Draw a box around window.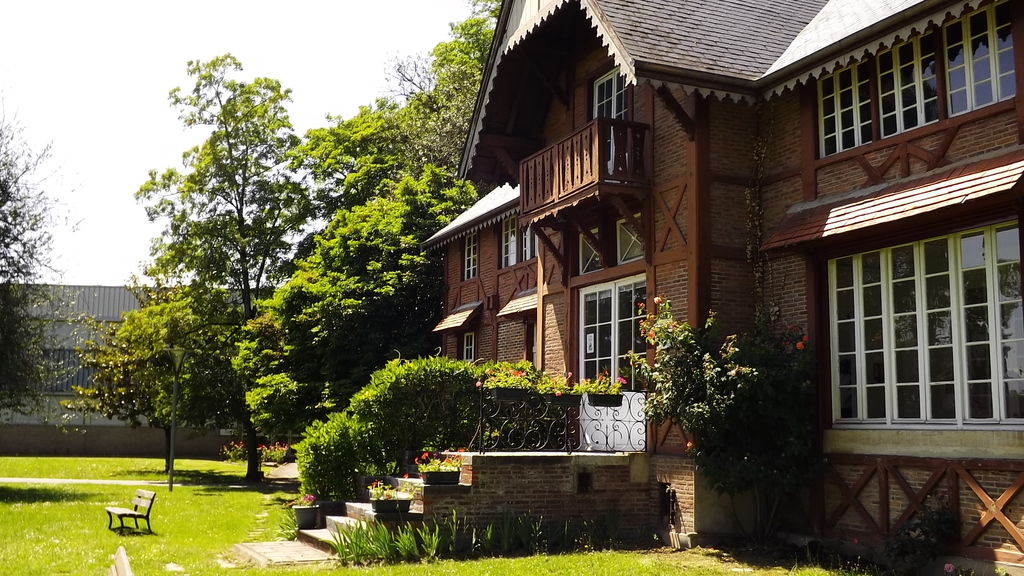
{"left": 820, "top": 64, "right": 874, "bottom": 143}.
